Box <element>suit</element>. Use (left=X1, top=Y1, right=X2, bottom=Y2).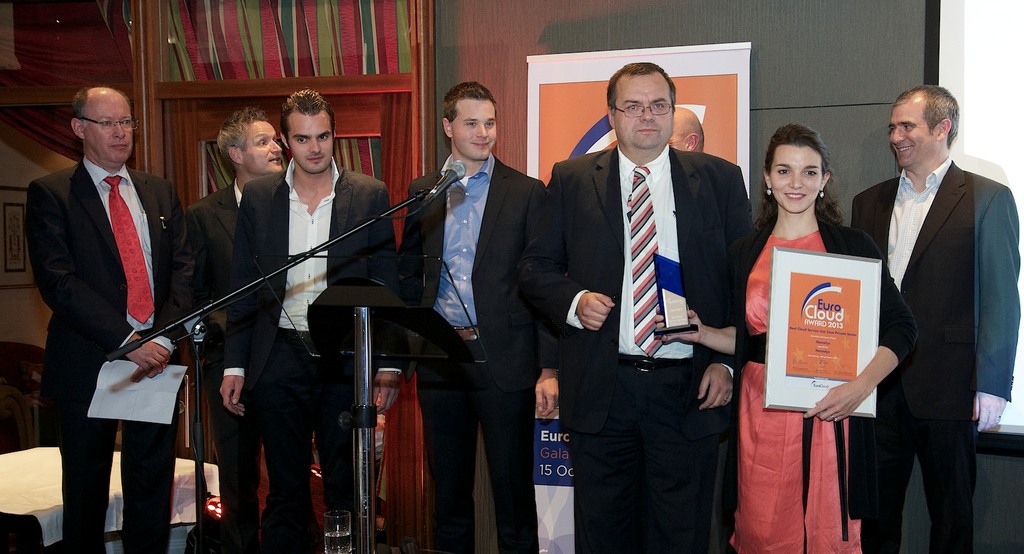
(left=846, top=157, right=1020, bottom=553).
